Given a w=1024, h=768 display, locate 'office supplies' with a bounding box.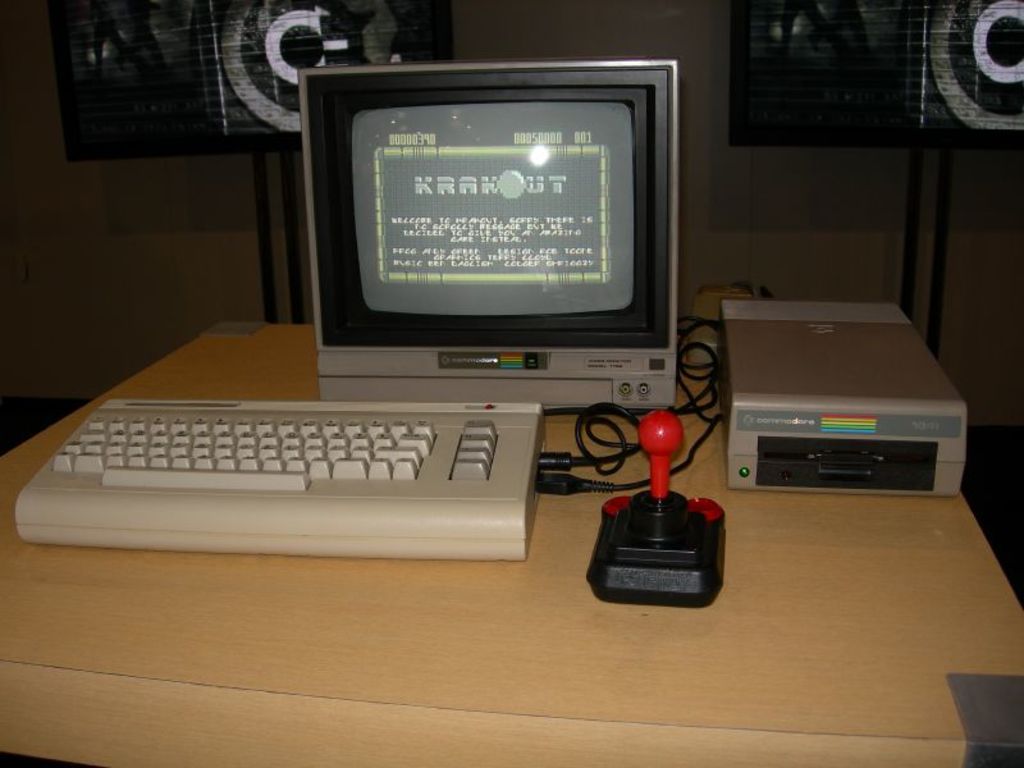
Located: locate(722, 296, 970, 493).
